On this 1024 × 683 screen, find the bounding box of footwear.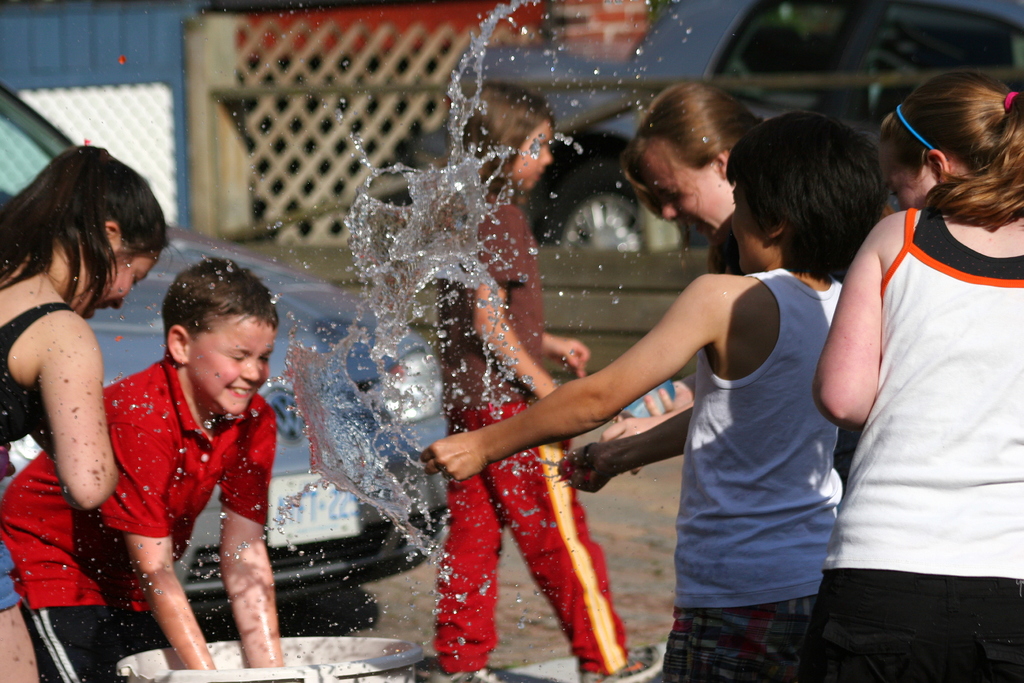
Bounding box: (580,643,665,682).
